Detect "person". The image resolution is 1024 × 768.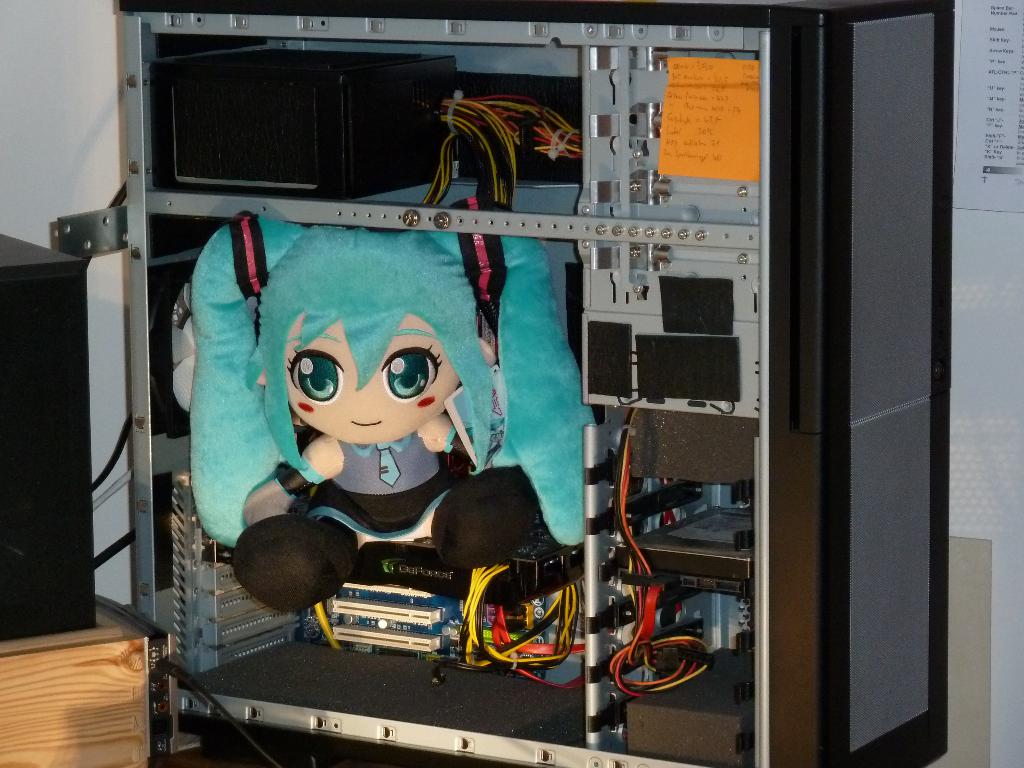
[x1=201, y1=183, x2=555, y2=693].
